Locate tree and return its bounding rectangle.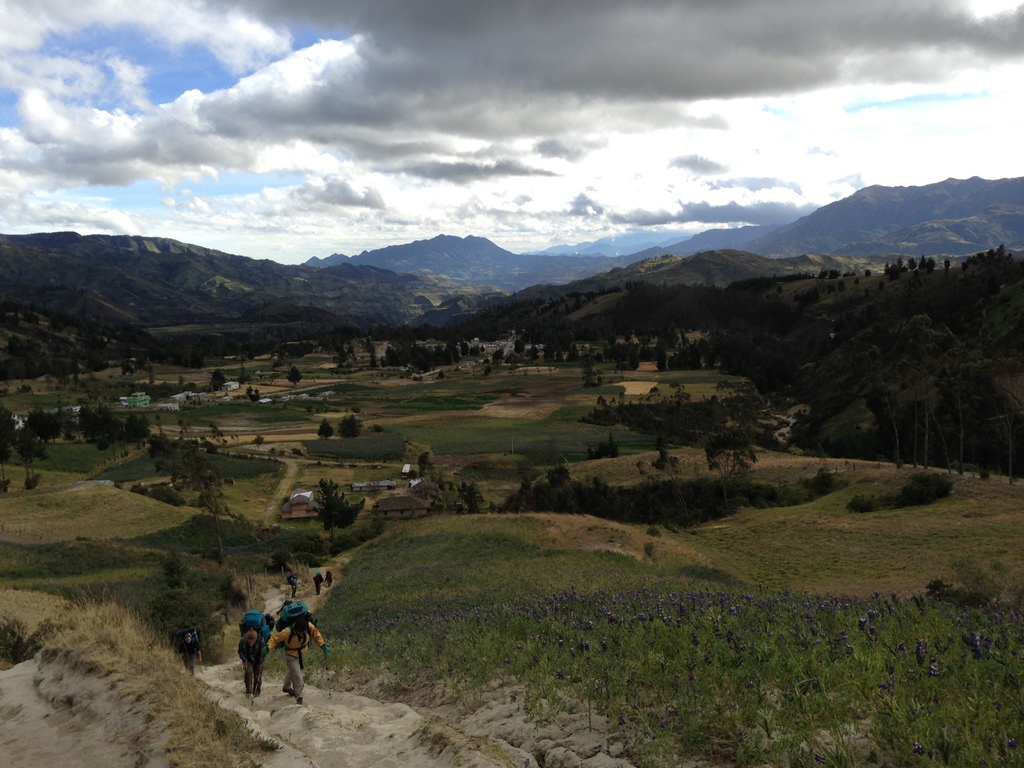
<box>314,478,365,539</box>.
